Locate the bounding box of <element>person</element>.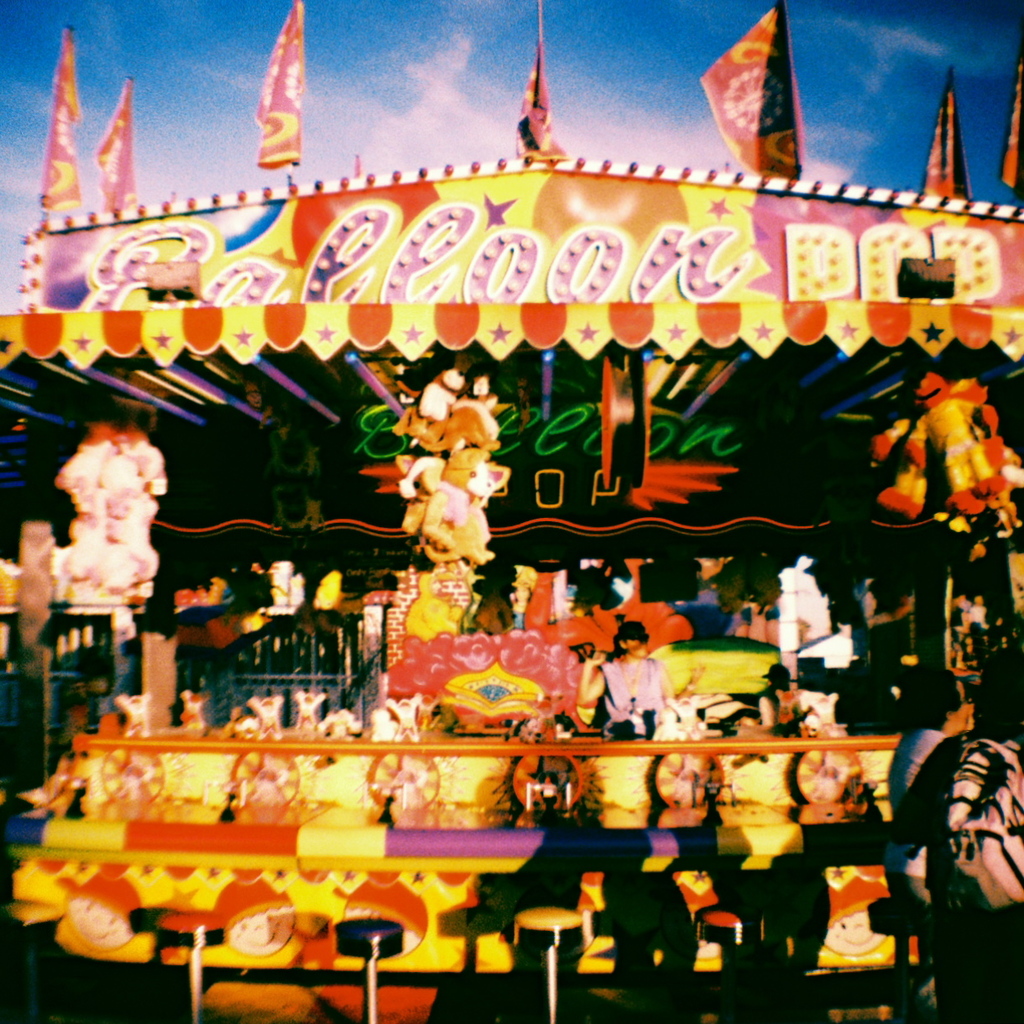
Bounding box: Rect(740, 673, 790, 730).
